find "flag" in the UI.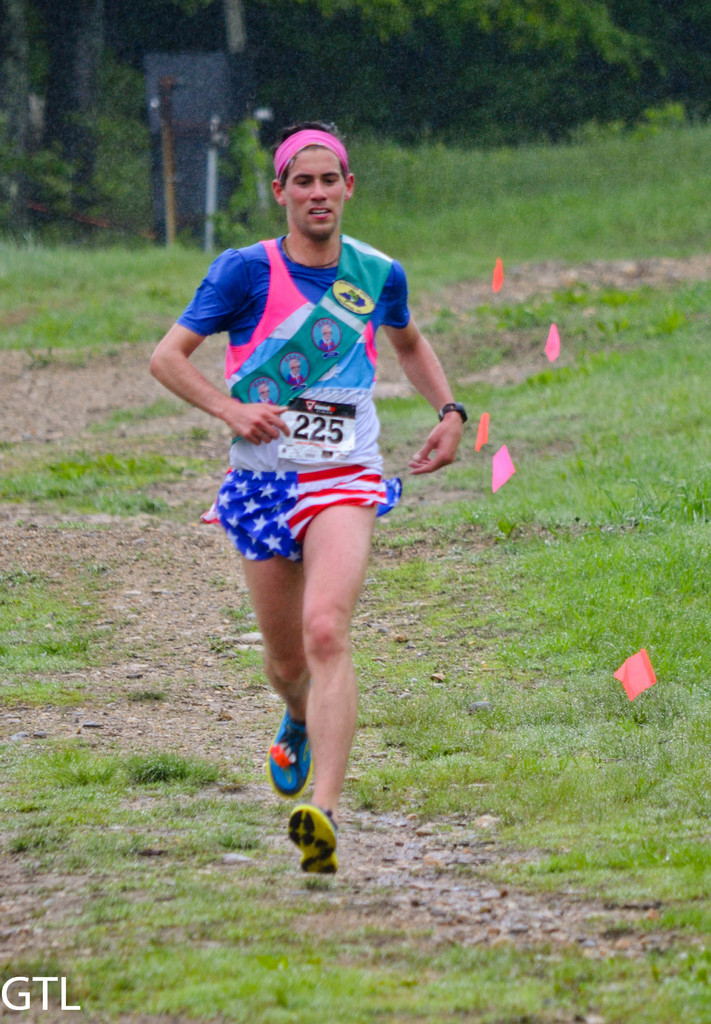
UI element at 476/409/488/452.
